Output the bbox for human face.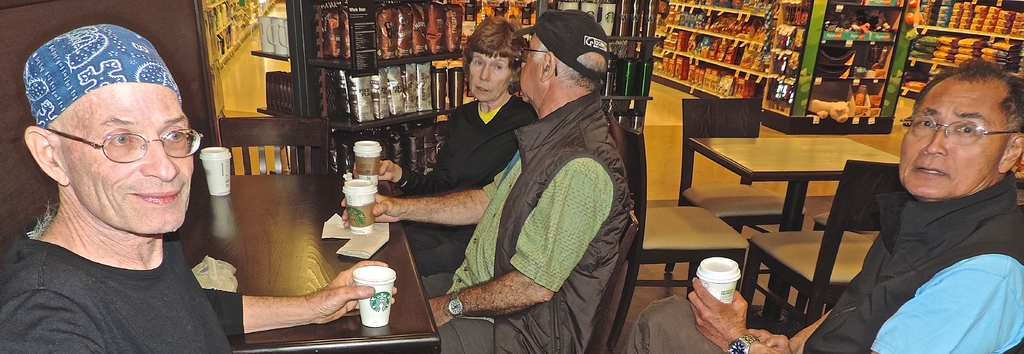
<bbox>518, 35, 540, 95</bbox>.
